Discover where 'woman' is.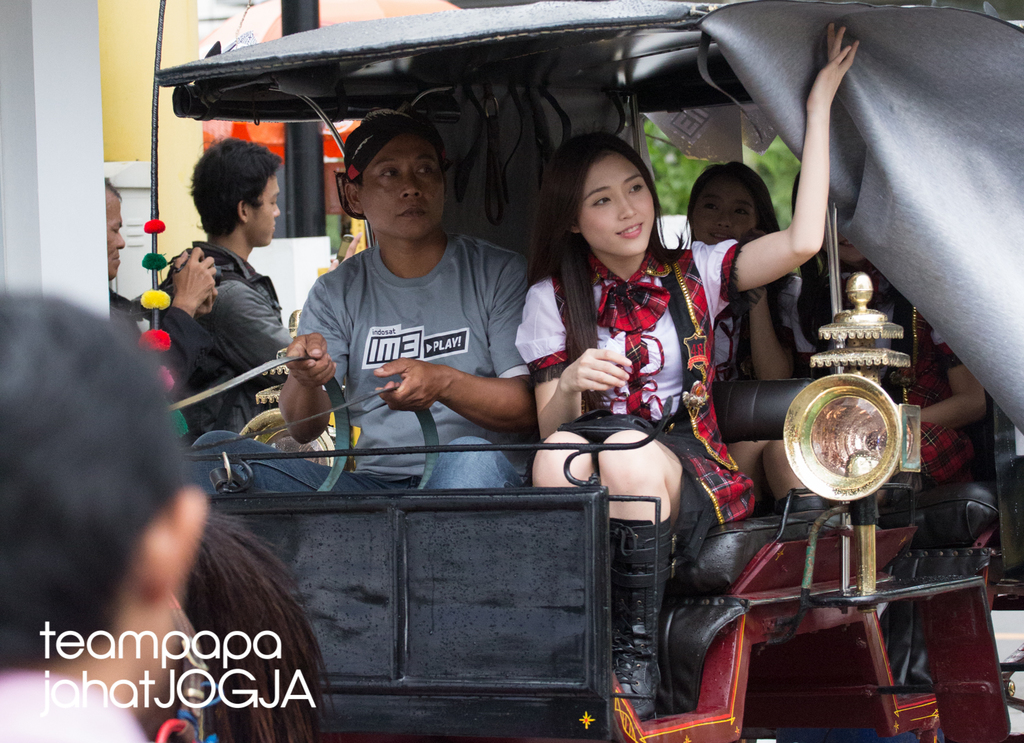
Discovered at region(155, 510, 331, 742).
